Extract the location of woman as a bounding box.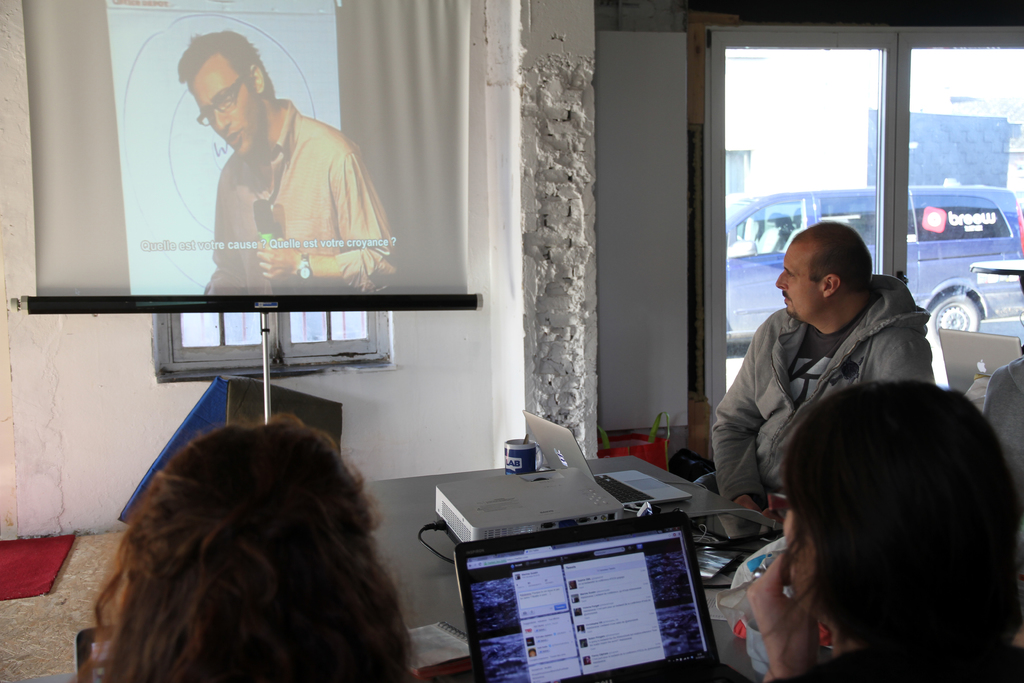
Rect(58, 388, 449, 674).
